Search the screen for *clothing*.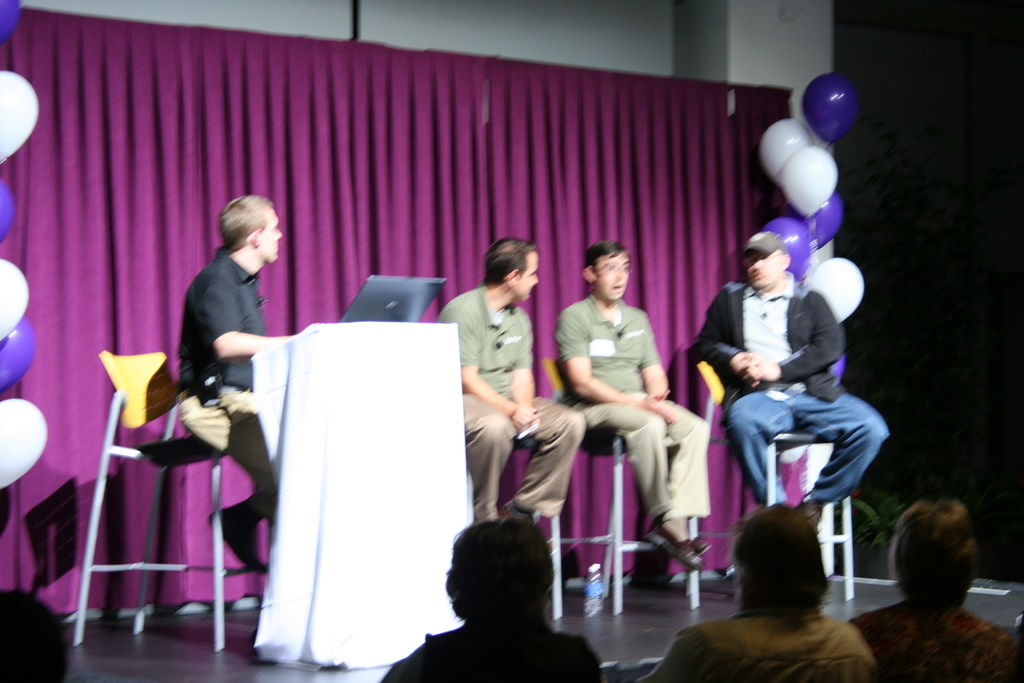
Found at BBox(559, 290, 714, 521).
